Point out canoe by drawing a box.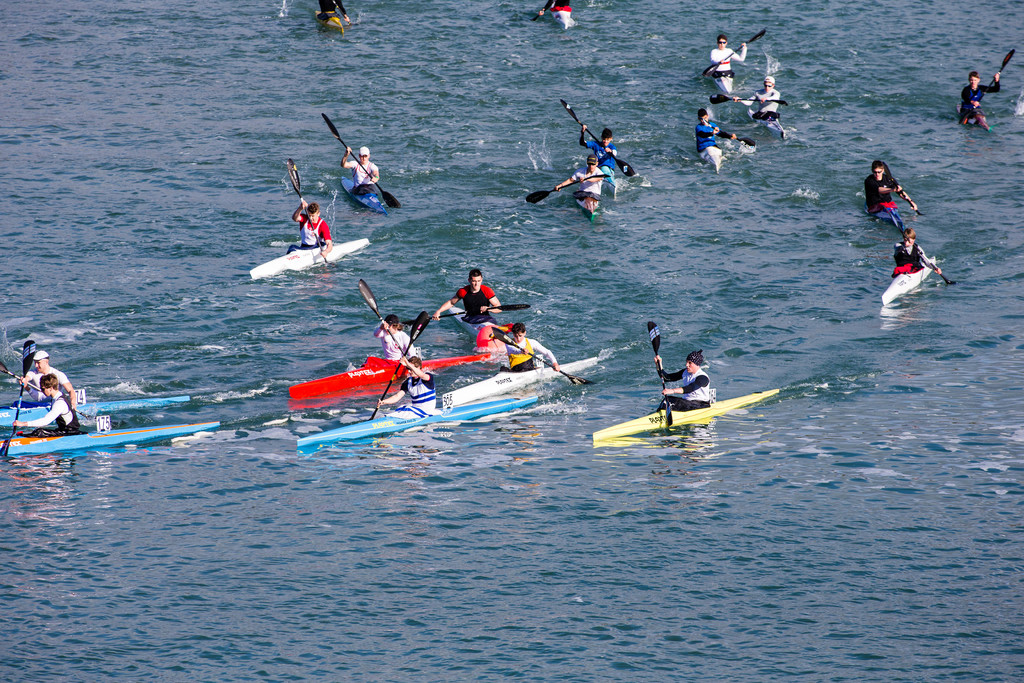
282, 348, 481, 397.
